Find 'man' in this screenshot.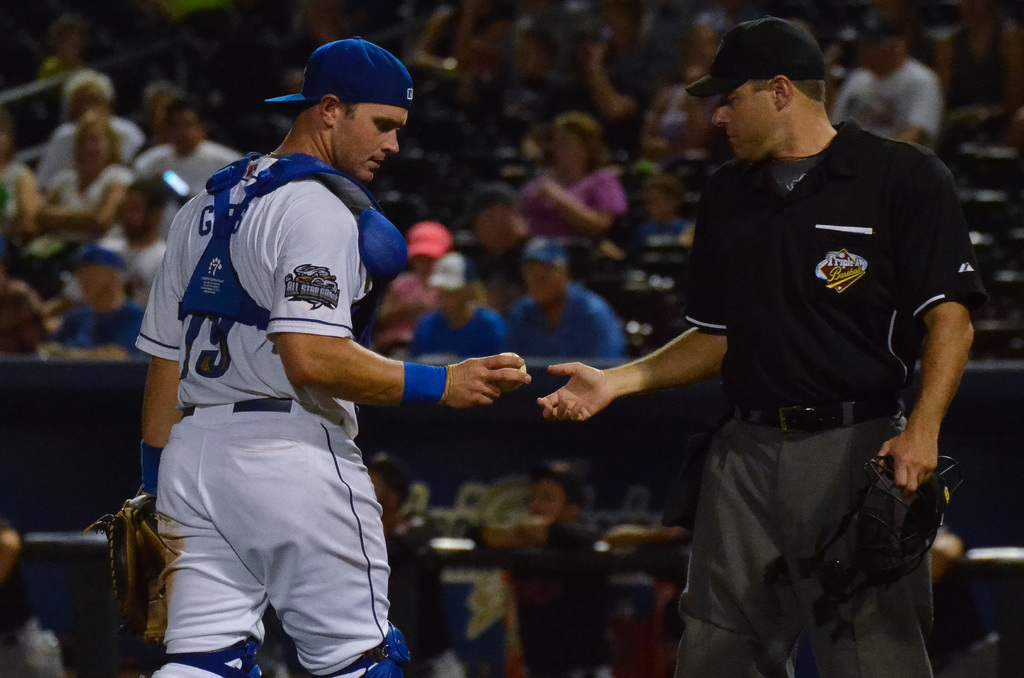
The bounding box for 'man' is left=127, top=95, right=248, bottom=214.
